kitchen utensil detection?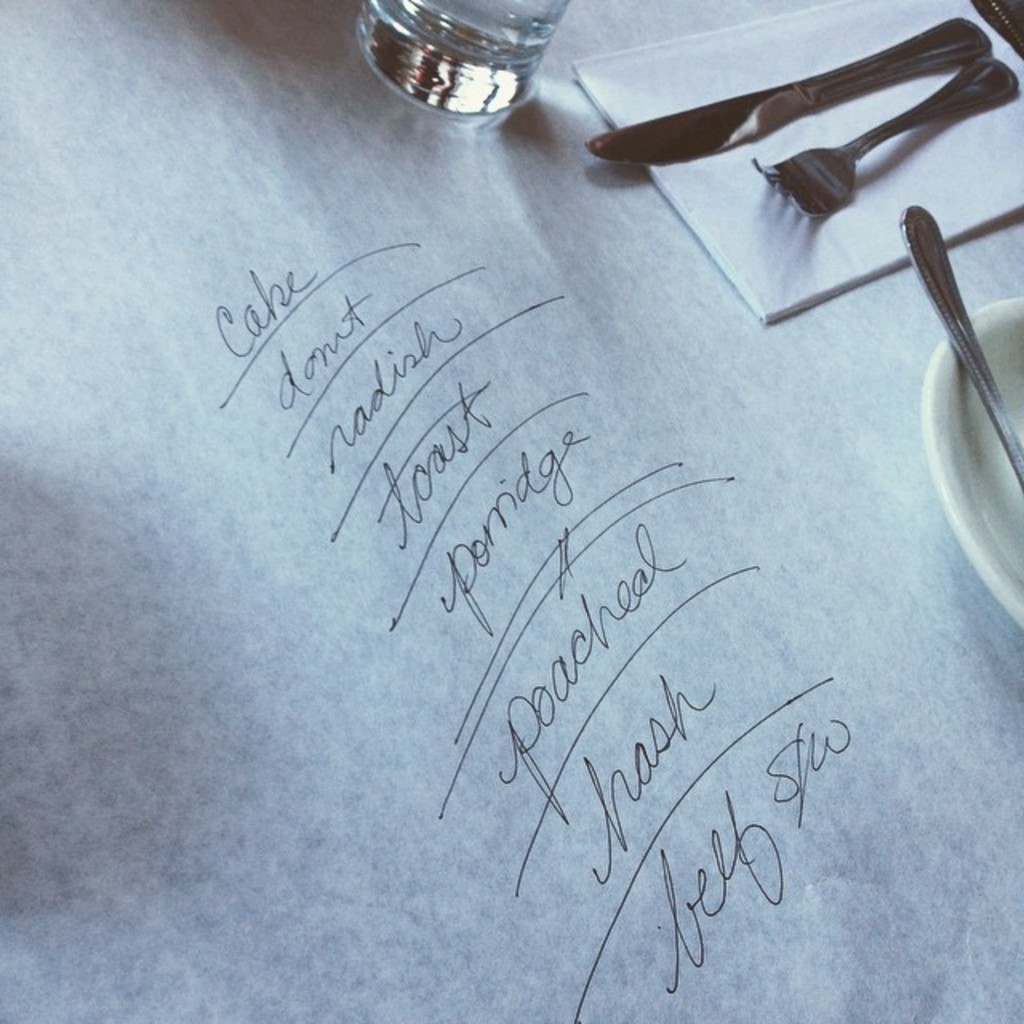
bbox=[901, 208, 1022, 490]
